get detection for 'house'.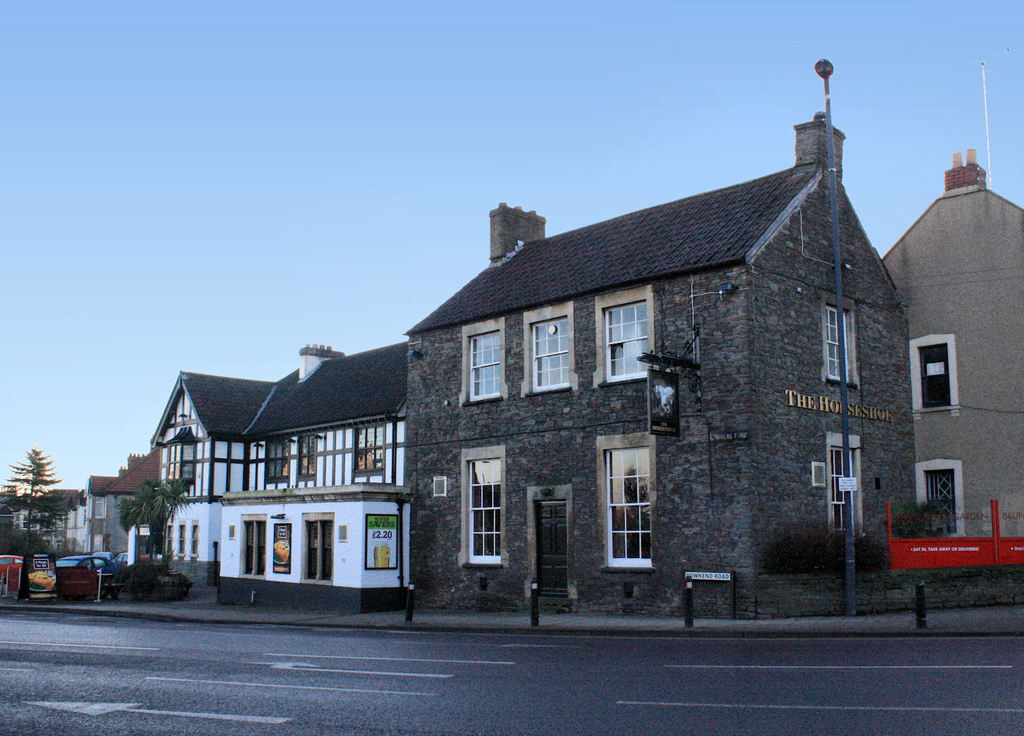
Detection: x1=104, y1=443, x2=158, y2=558.
